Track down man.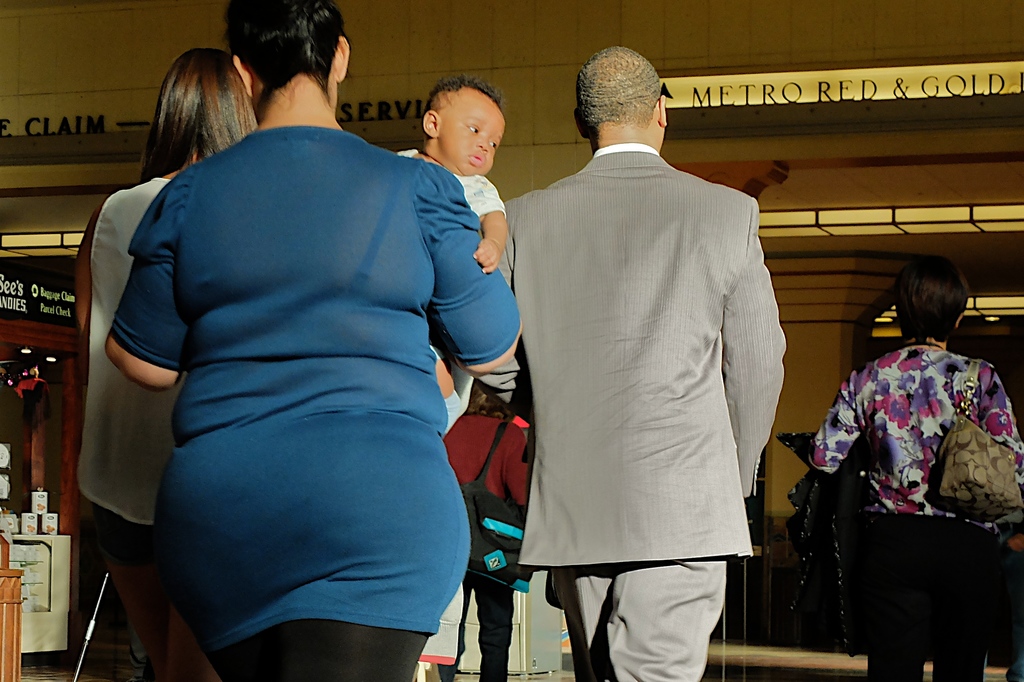
Tracked to x1=497 y1=51 x2=800 y2=664.
